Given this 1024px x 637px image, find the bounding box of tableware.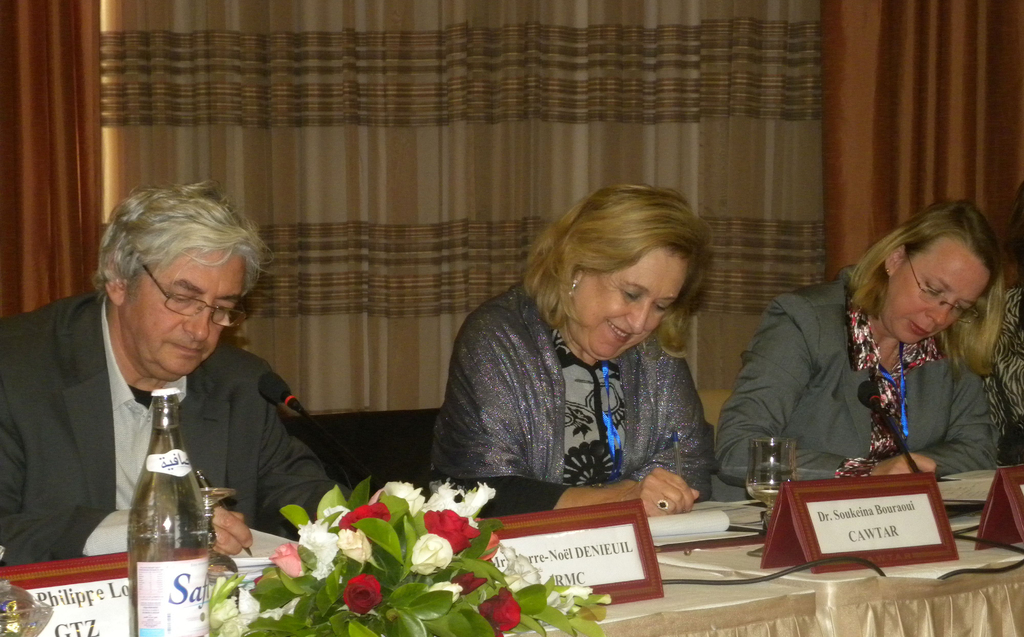
box=[747, 436, 798, 556].
